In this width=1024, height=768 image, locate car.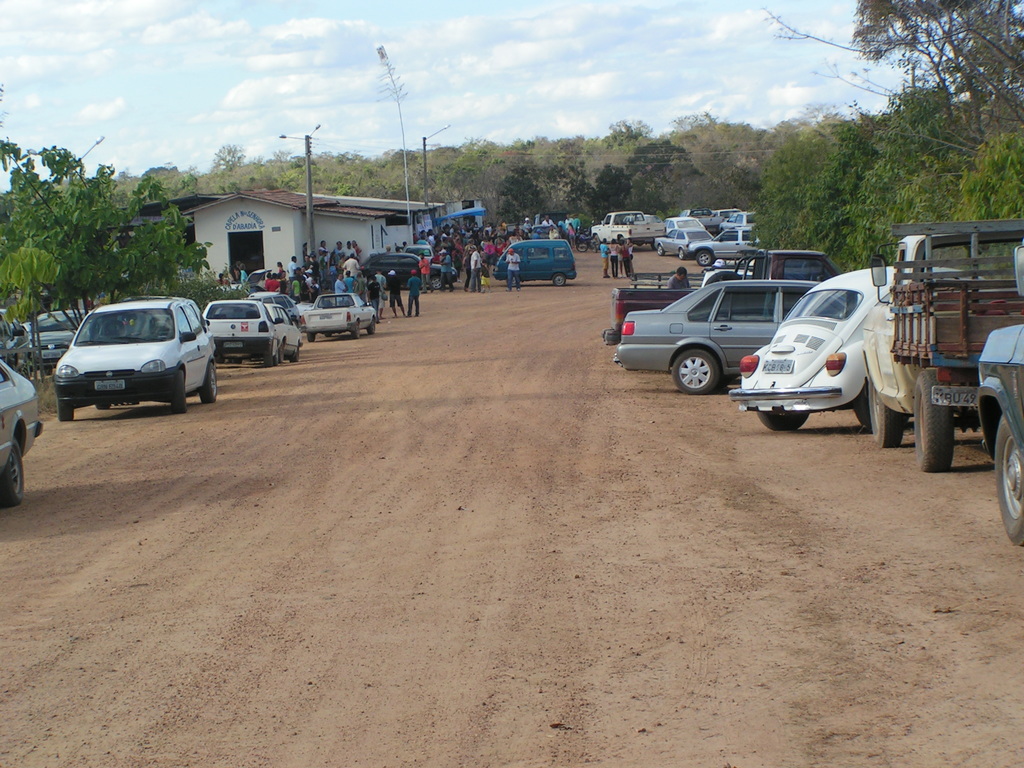
Bounding box: 728,268,988,430.
